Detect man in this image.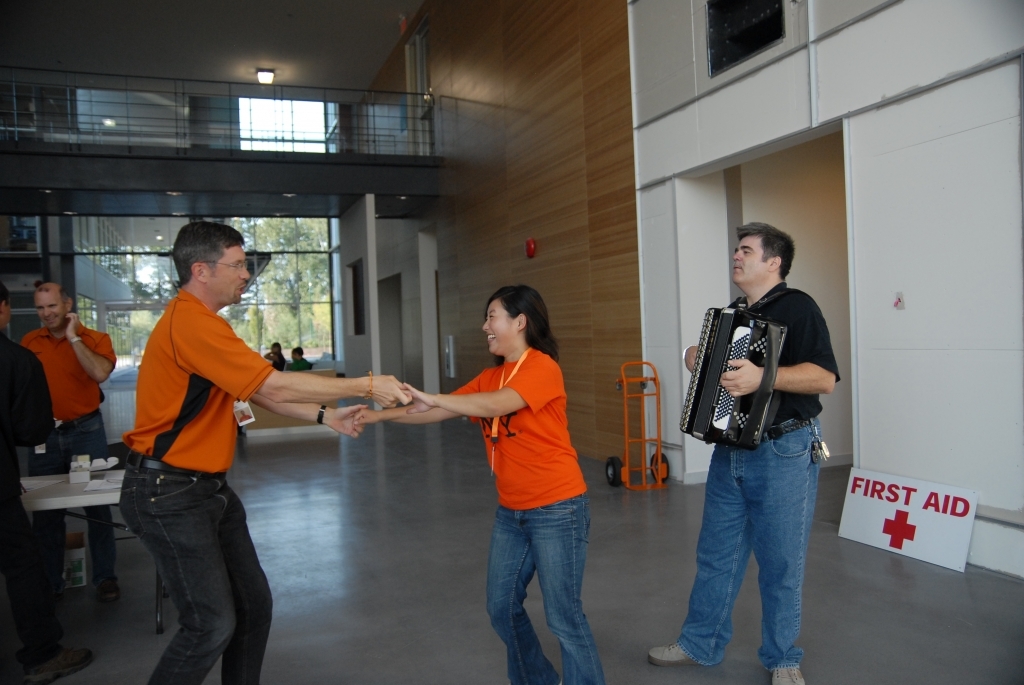
Detection: BBox(0, 275, 62, 684).
